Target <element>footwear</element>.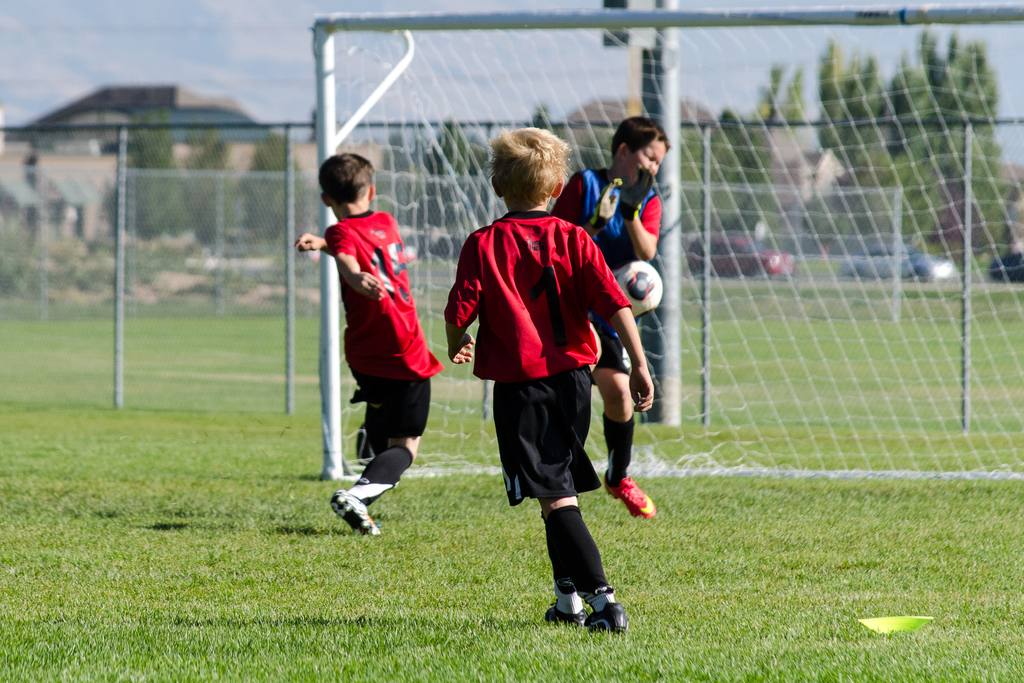
Target region: locate(325, 488, 376, 538).
